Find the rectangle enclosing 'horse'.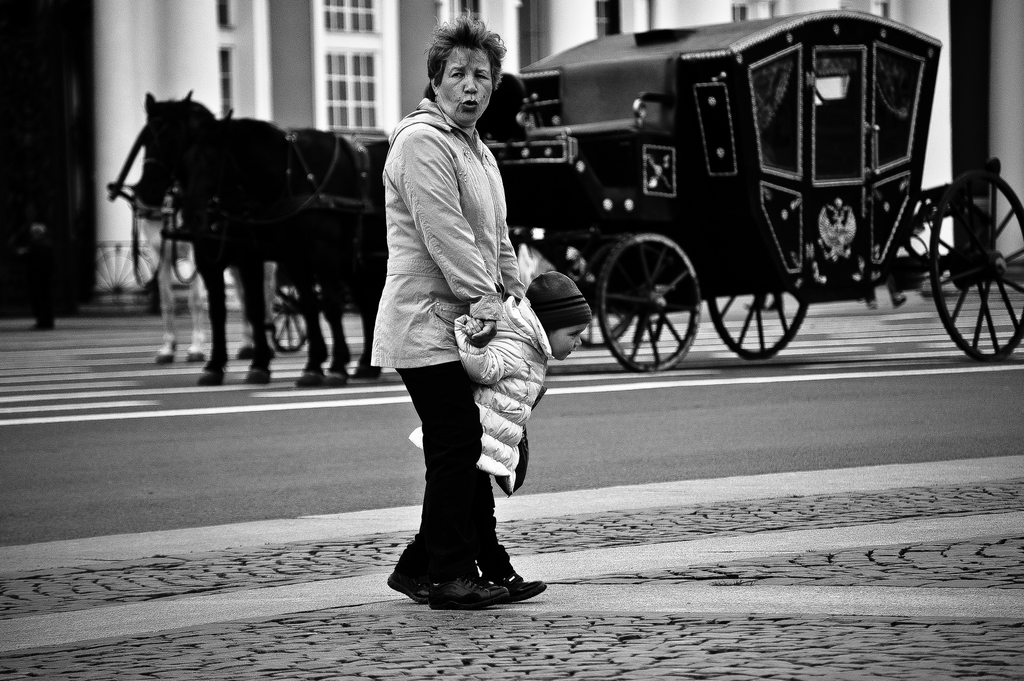
{"x1": 186, "y1": 107, "x2": 380, "y2": 388}.
